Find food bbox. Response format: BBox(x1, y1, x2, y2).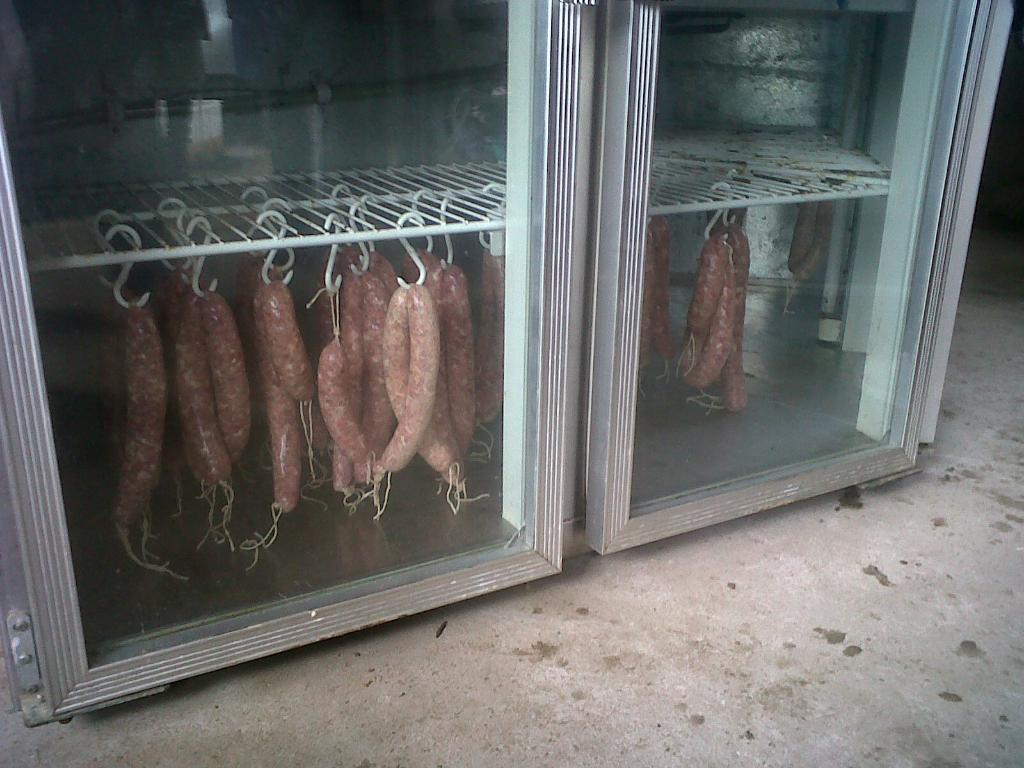
BBox(783, 195, 834, 276).
